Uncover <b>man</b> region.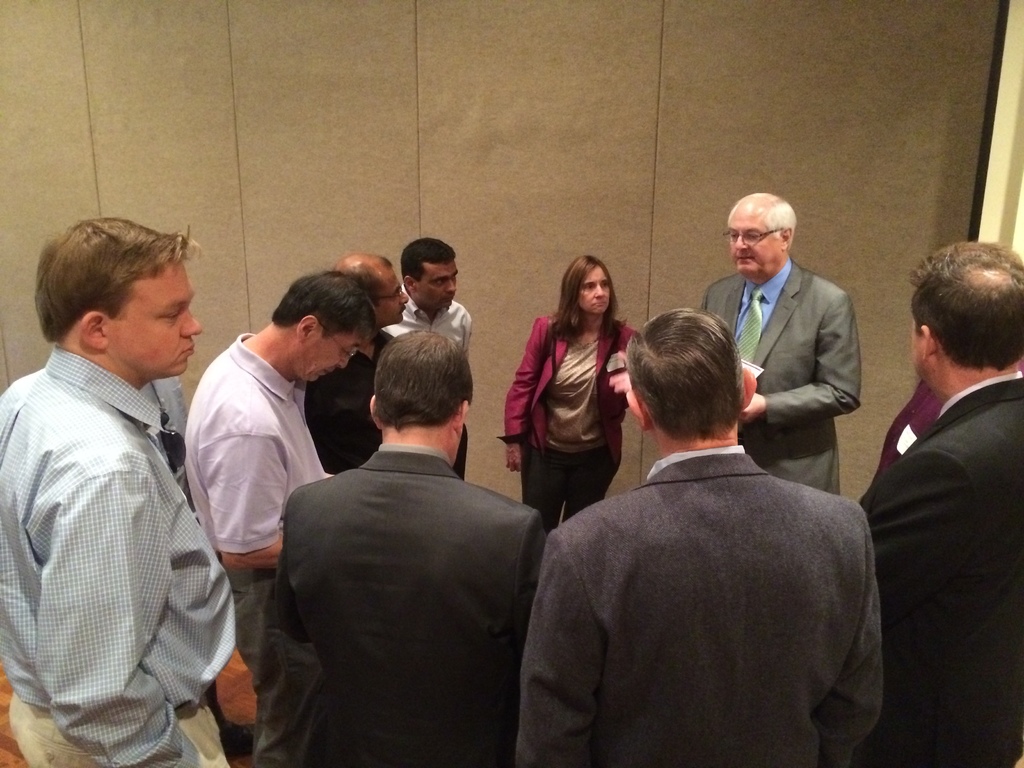
Uncovered: box(183, 270, 380, 572).
